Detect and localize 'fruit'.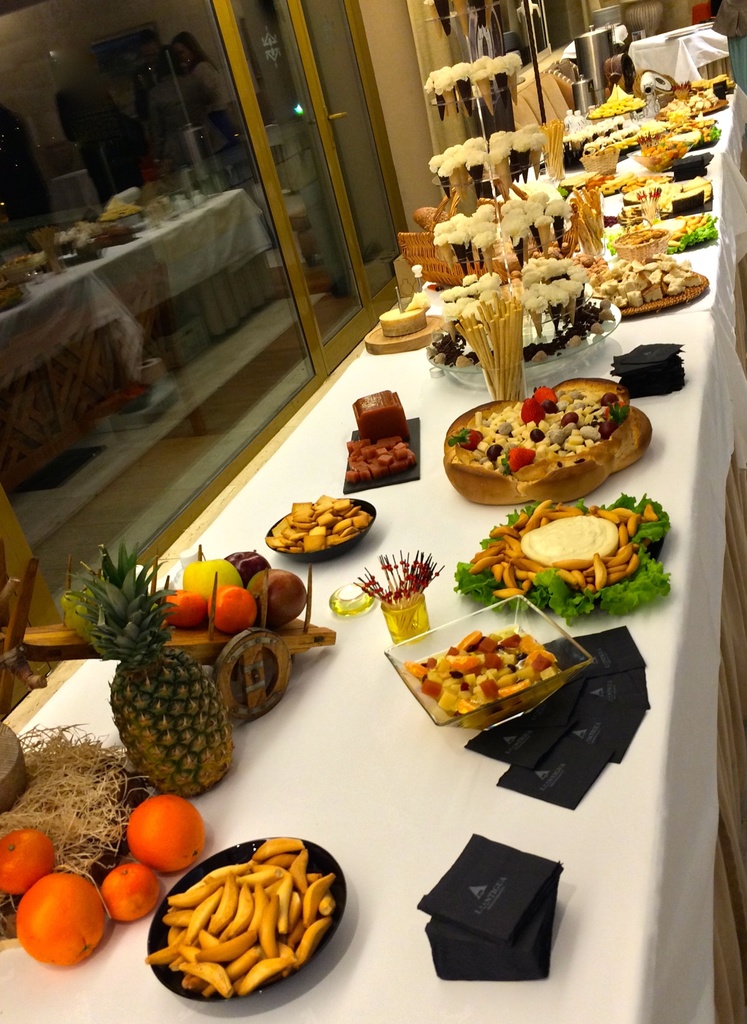
Localized at 100:865:165:931.
